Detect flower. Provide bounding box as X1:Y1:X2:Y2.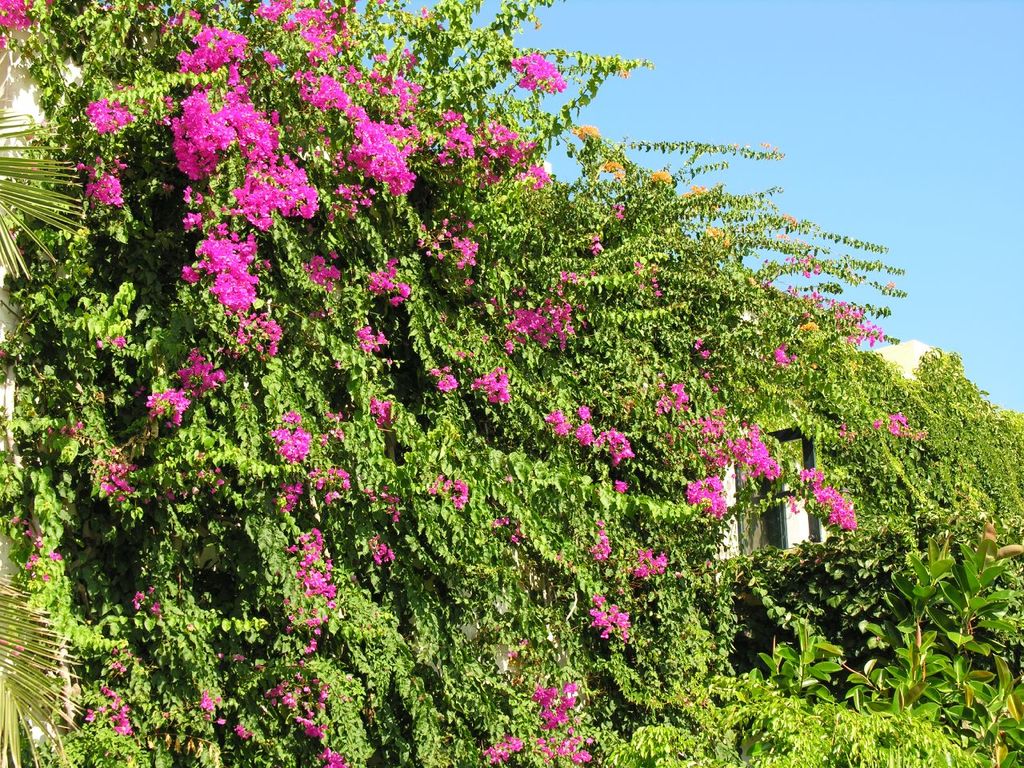
130:591:146:607.
